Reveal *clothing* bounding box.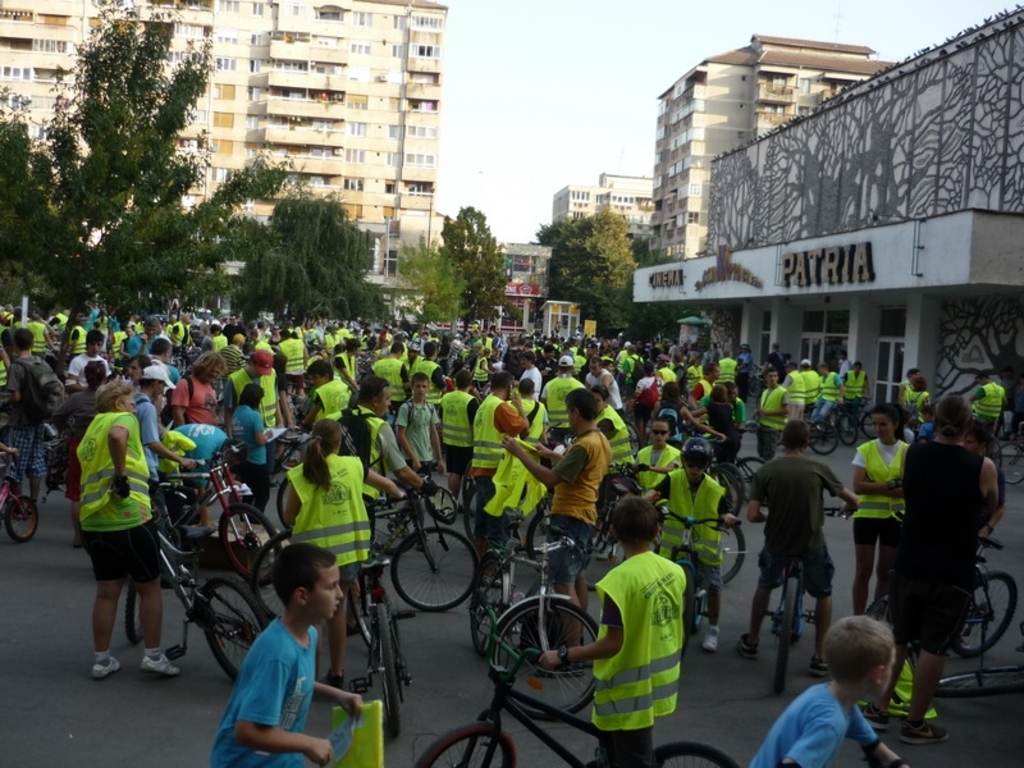
Revealed: {"x1": 896, "y1": 389, "x2": 937, "y2": 416}.
